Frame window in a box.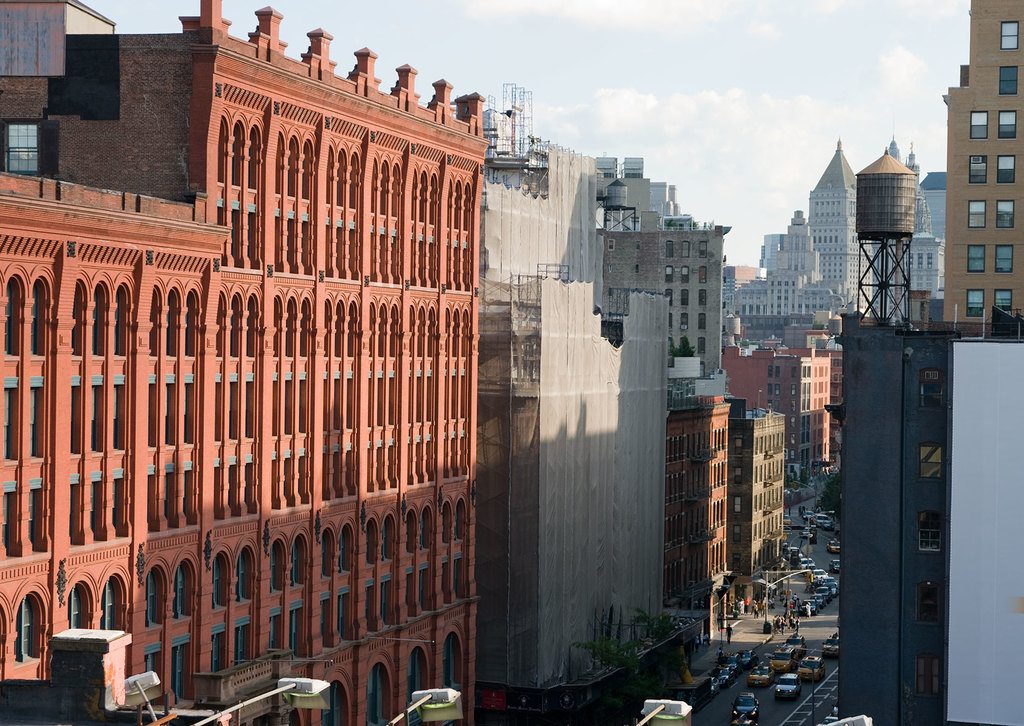
(x1=996, y1=154, x2=1016, y2=184).
